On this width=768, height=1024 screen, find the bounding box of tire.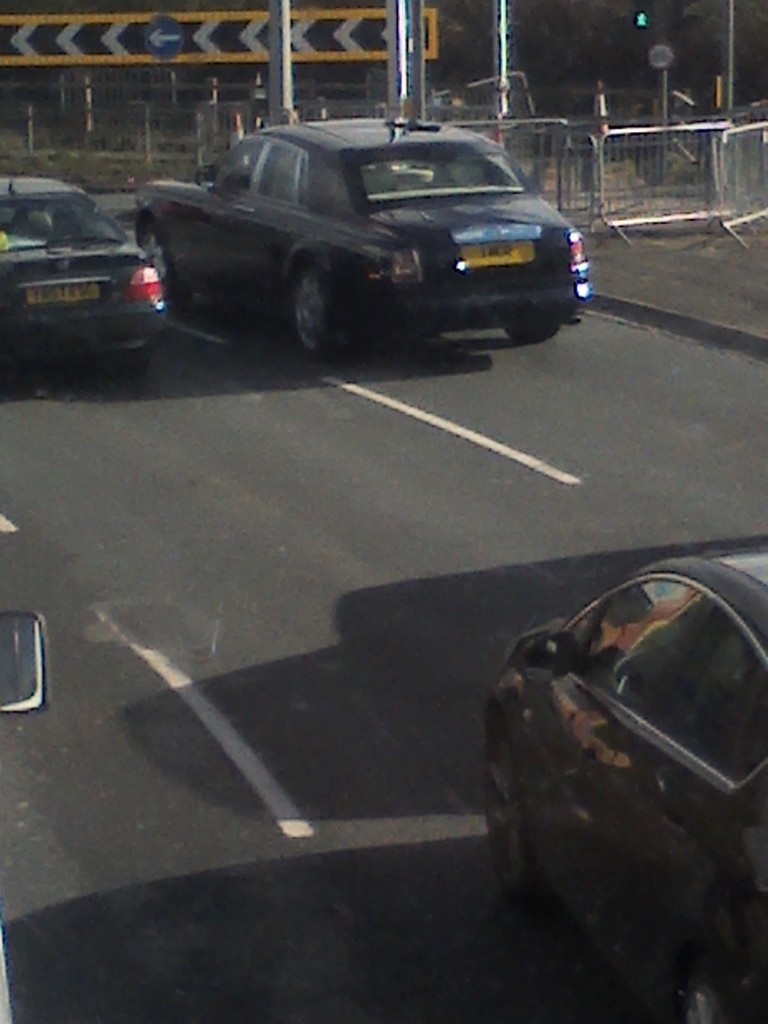
Bounding box: <box>291,273,342,356</box>.
